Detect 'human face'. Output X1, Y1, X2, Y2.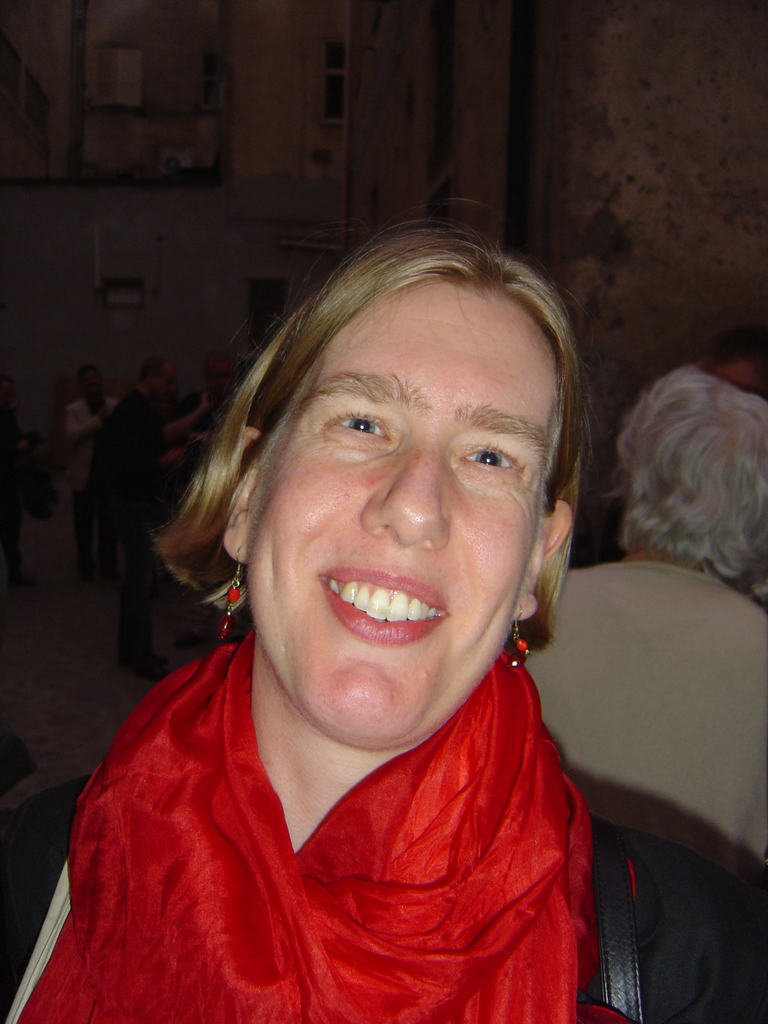
243, 280, 553, 748.
